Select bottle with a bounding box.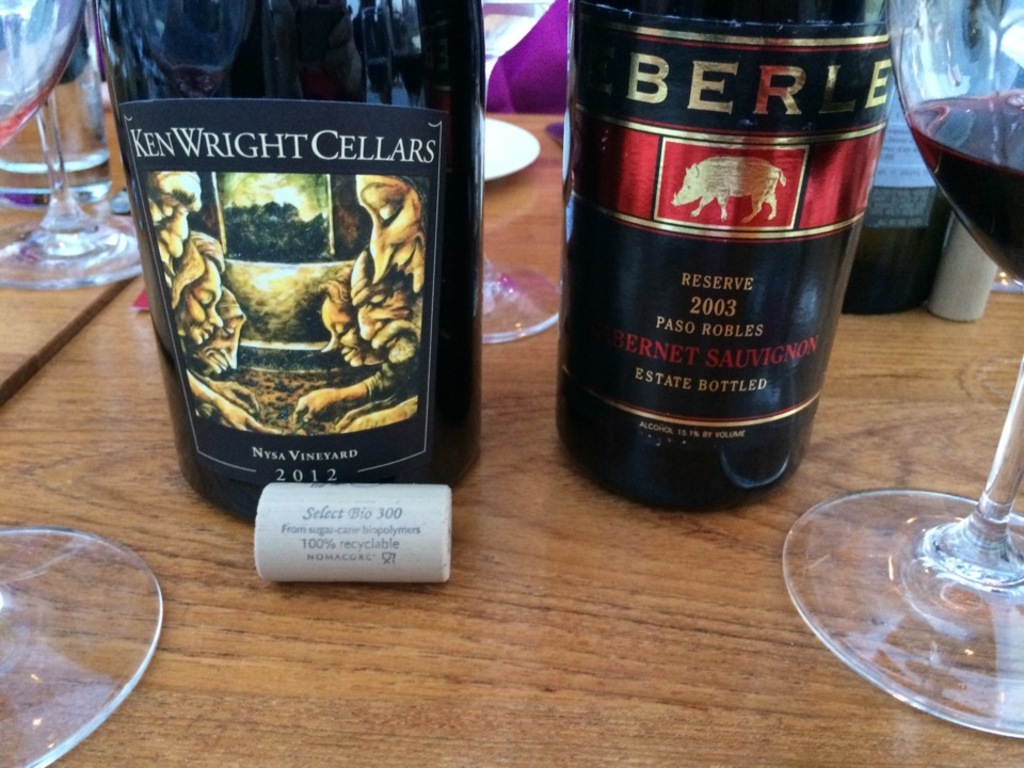
562, 0, 898, 515.
